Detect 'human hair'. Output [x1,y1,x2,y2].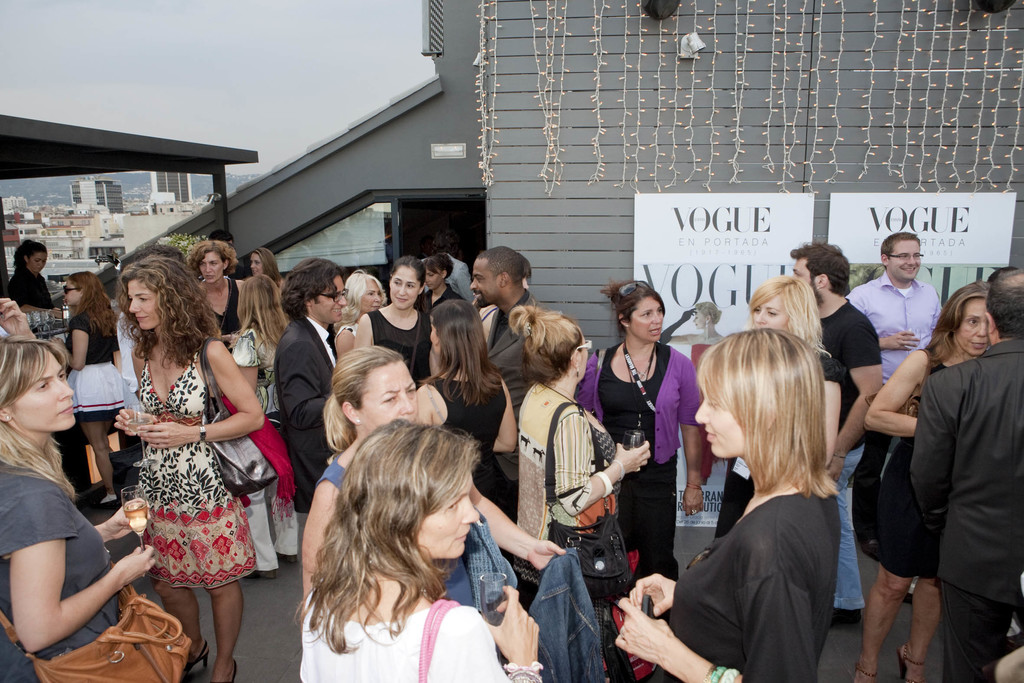
[281,252,344,319].
